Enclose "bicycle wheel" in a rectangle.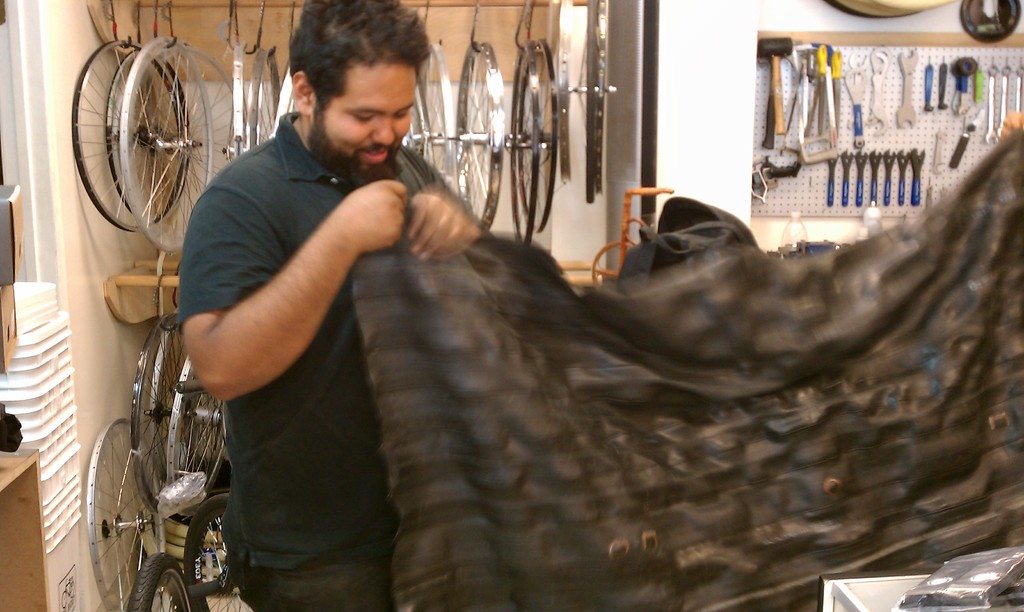
x1=246 y1=44 x2=282 y2=164.
